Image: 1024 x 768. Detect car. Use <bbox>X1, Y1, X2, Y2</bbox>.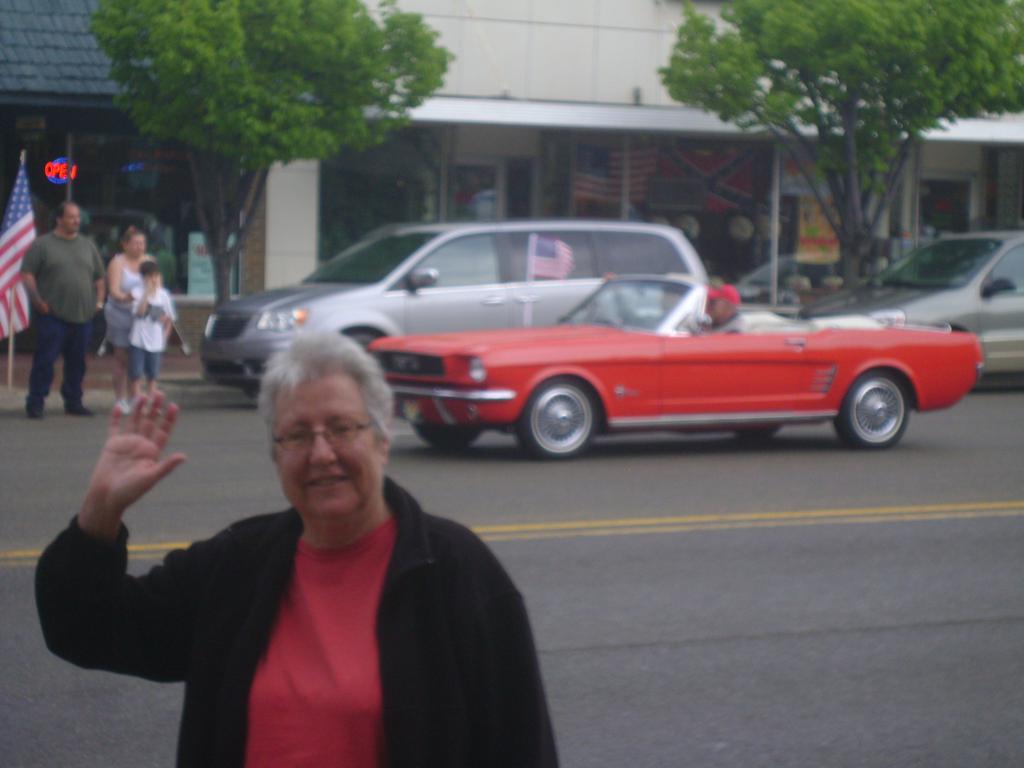
<bbox>201, 221, 714, 404</bbox>.
